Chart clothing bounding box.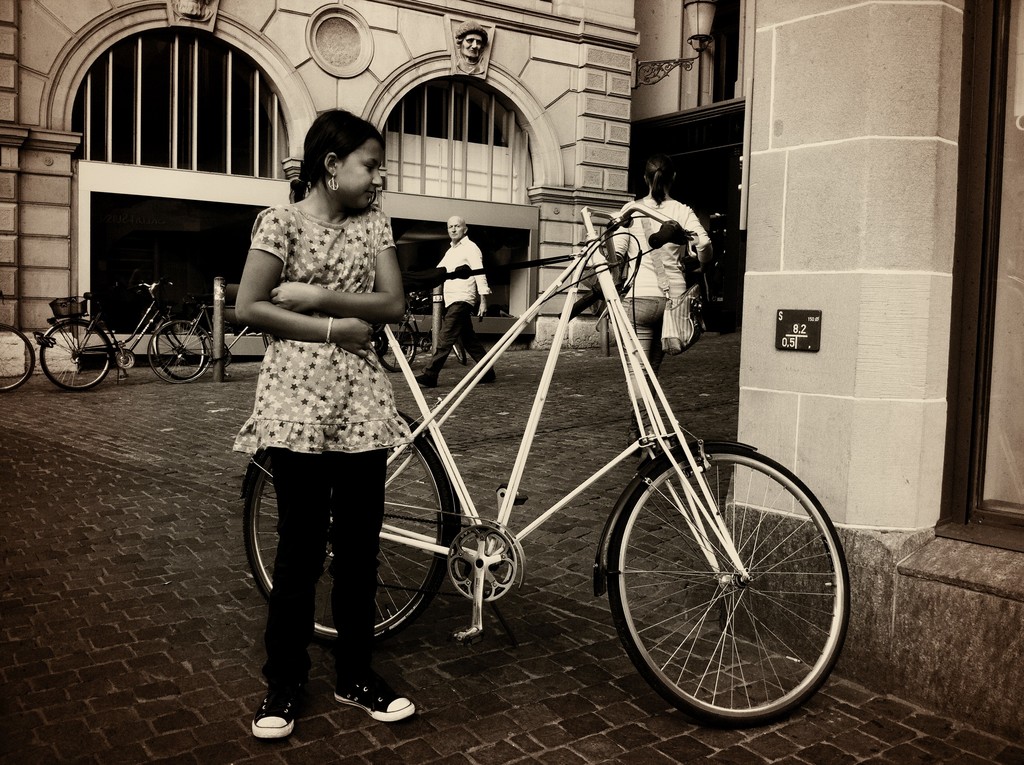
Charted: (x1=230, y1=206, x2=399, y2=458).
